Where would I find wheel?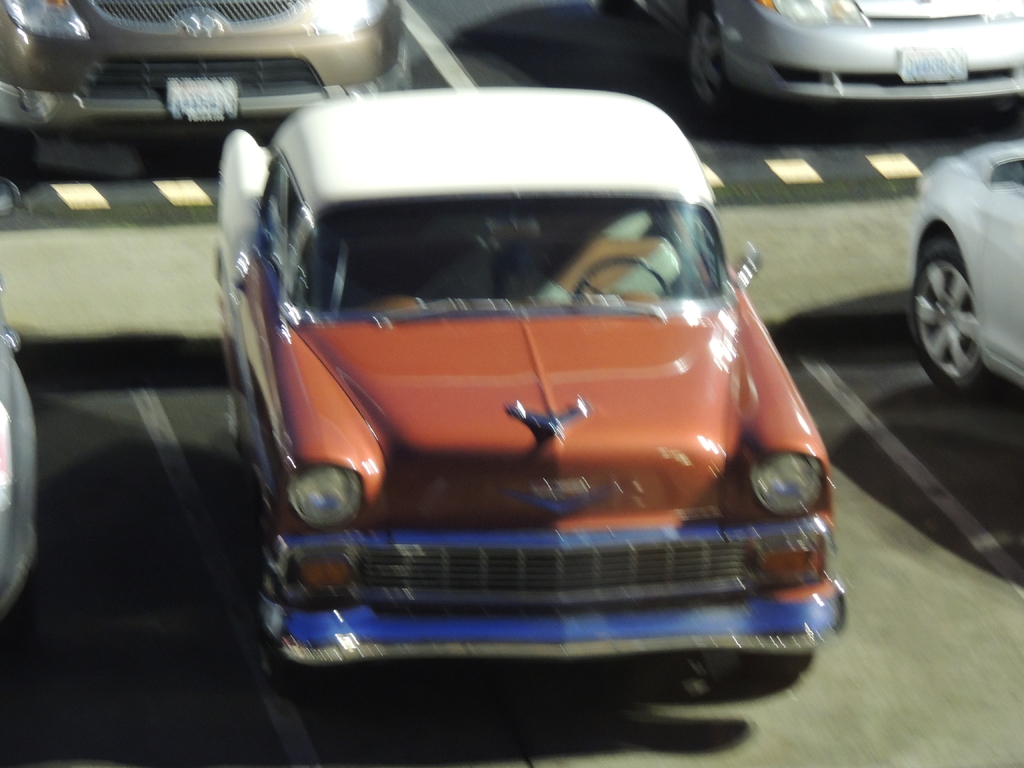
At rect(259, 532, 347, 700).
